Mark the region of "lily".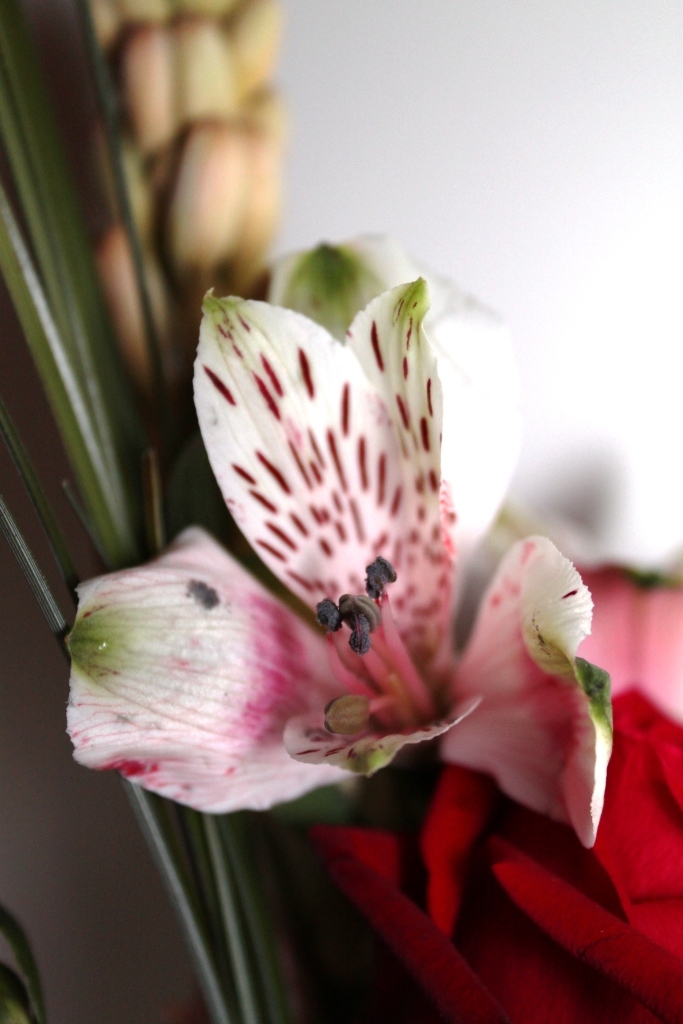
Region: 68,278,609,876.
